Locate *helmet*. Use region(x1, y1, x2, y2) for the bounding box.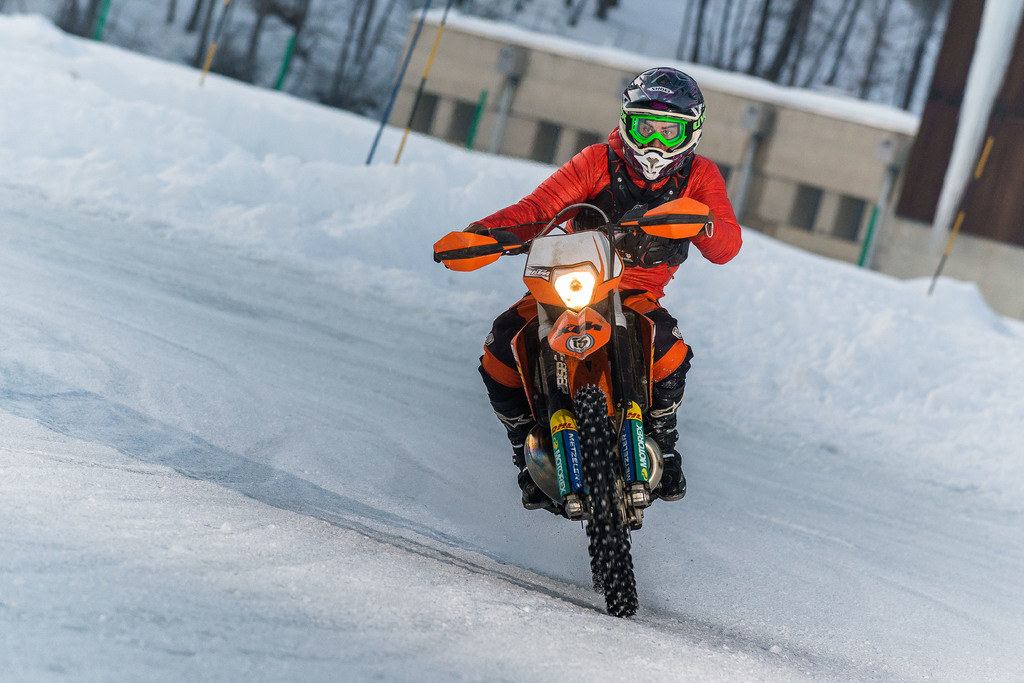
region(612, 82, 719, 180).
